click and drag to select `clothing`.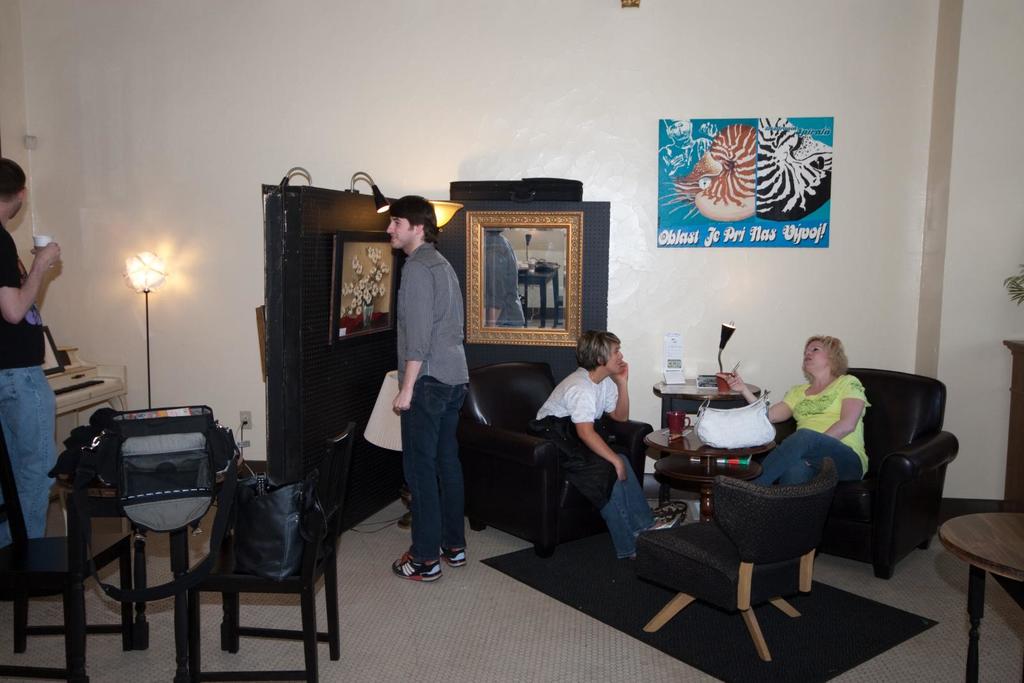
Selection: detection(537, 368, 643, 565).
